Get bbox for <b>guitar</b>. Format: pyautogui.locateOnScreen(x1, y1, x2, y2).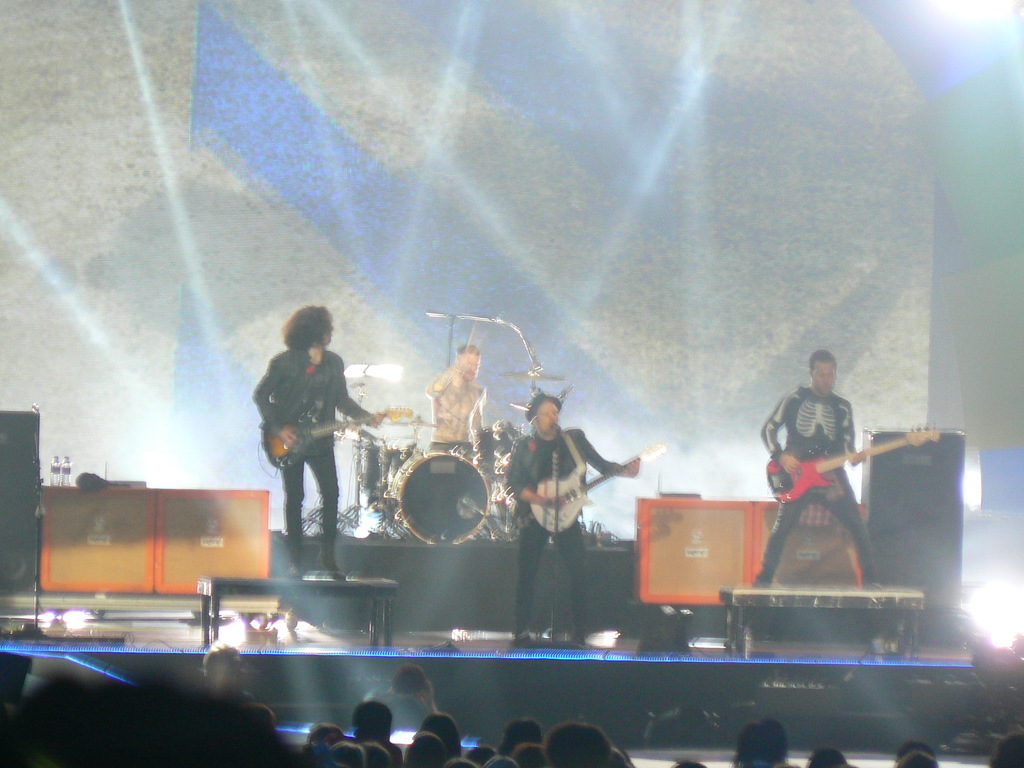
pyautogui.locateOnScreen(258, 400, 414, 470).
